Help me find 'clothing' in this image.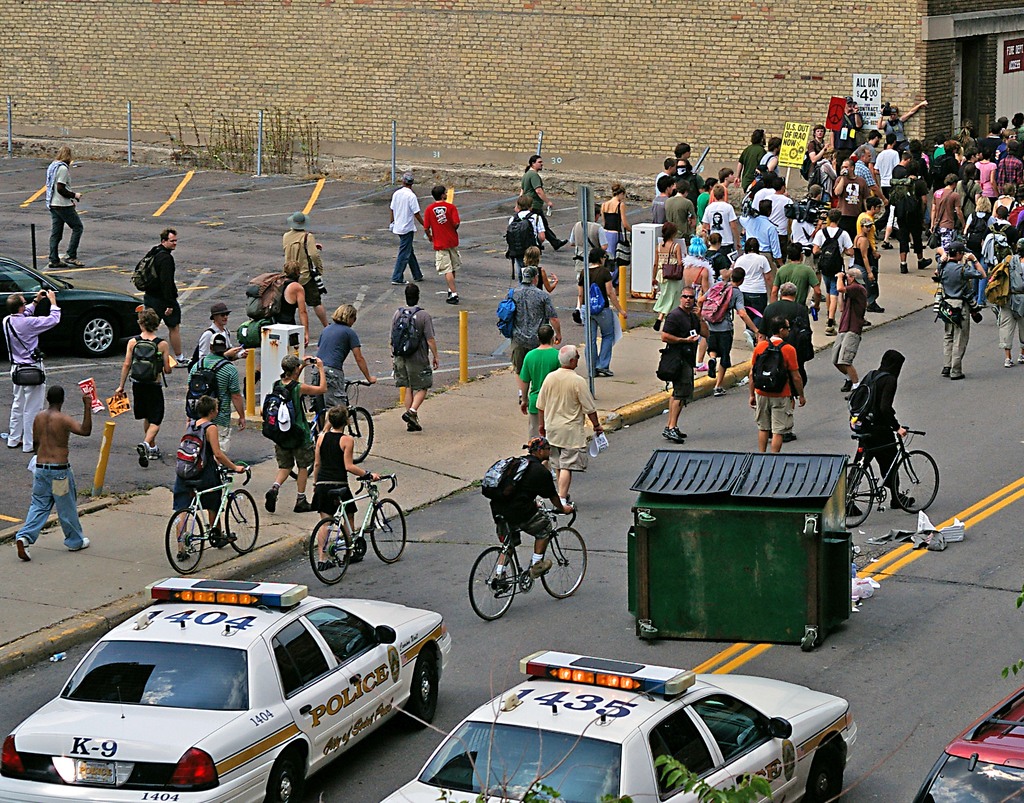
Found it: bbox=(579, 262, 609, 305).
